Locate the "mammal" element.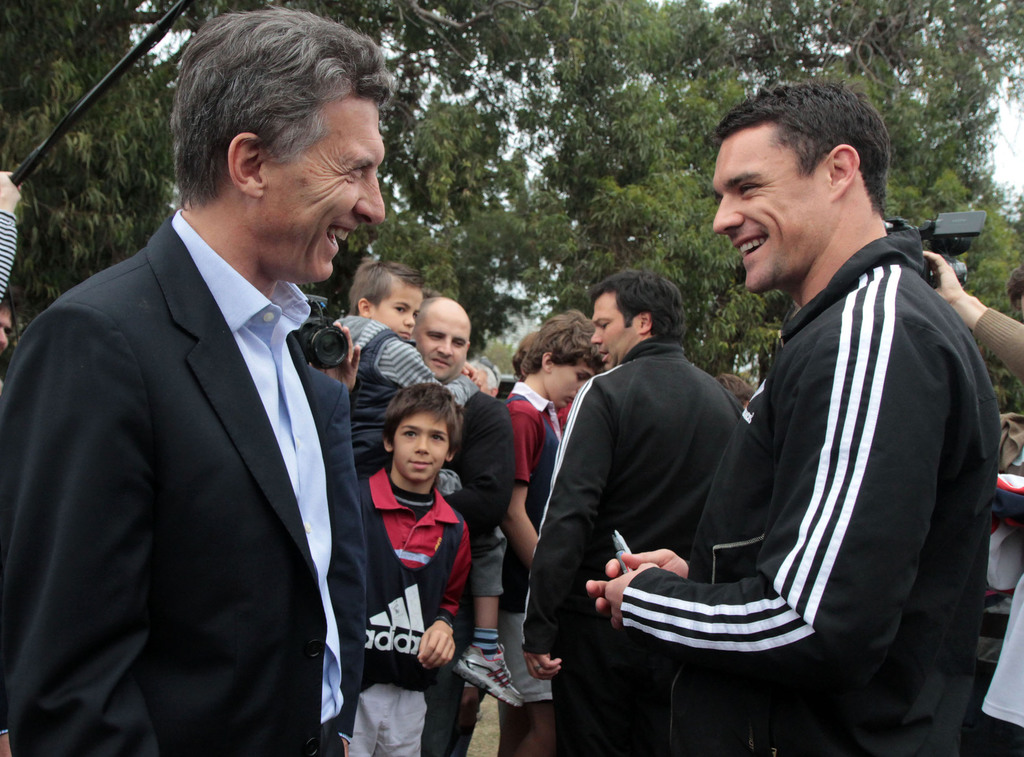
Element bbox: {"x1": 388, "y1": 294, "x2": 518, "y2": 756}.
